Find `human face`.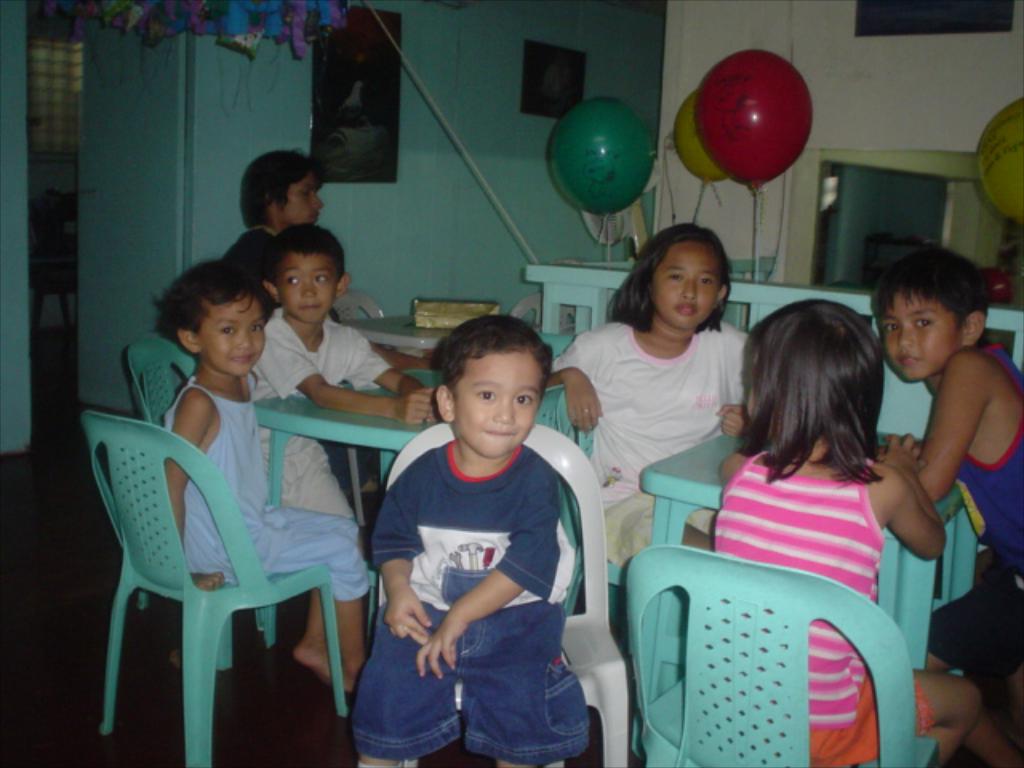
(left=197, top=301, right=264, bottom=371).
